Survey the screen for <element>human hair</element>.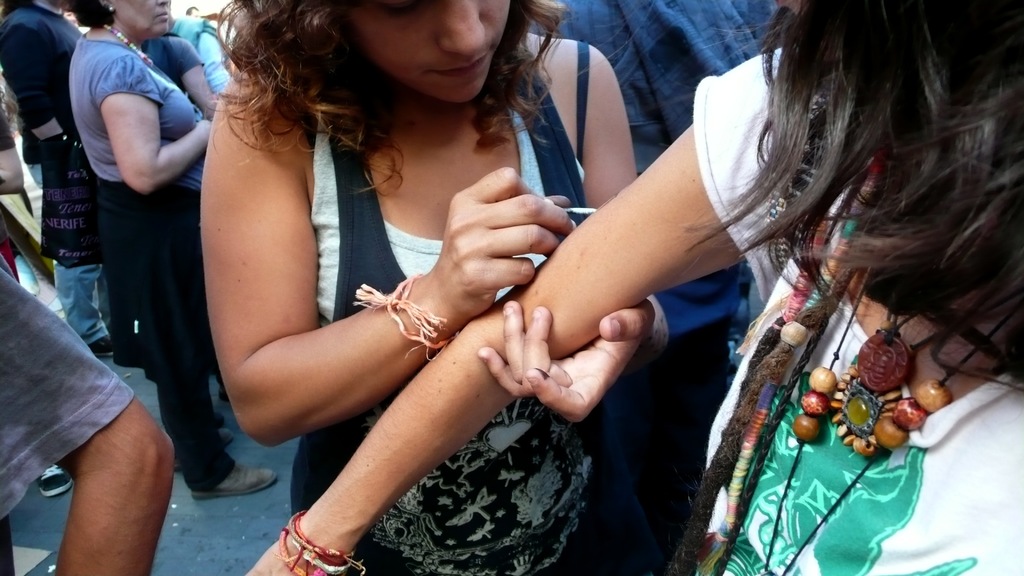
Survey found: <region>64, 0, 116, 29</region>.
